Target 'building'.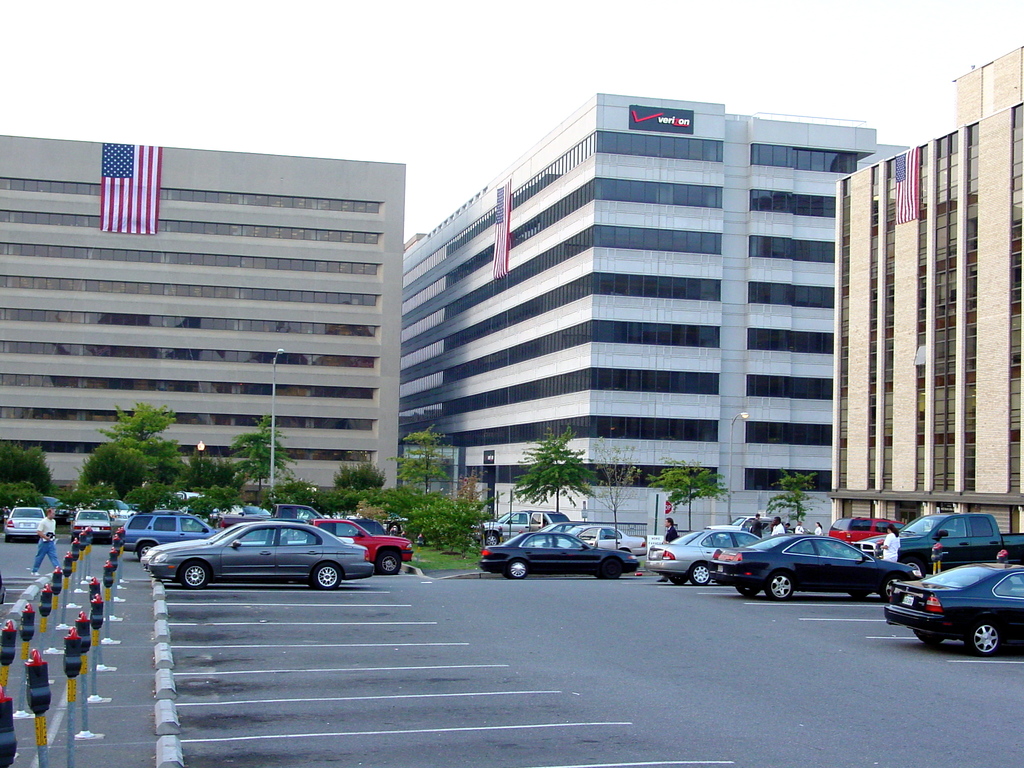
Target region: region(0, 132, 404, 508).
